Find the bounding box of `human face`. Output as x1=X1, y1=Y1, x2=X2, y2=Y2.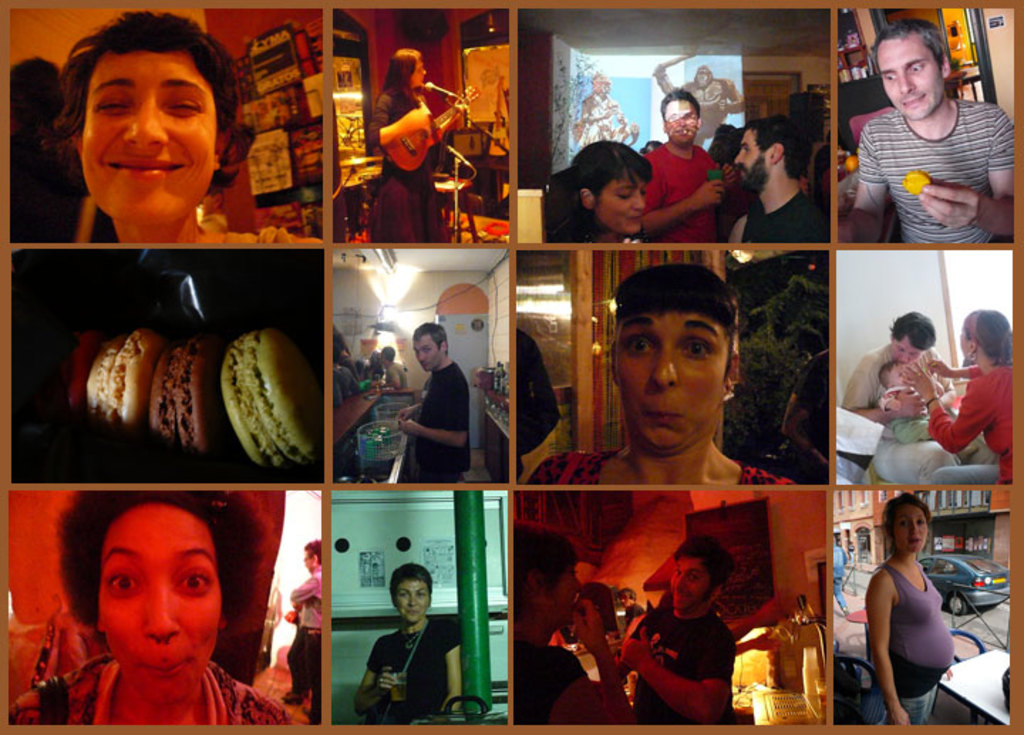
x1=880, y1=37, x2=943, y2=118.
